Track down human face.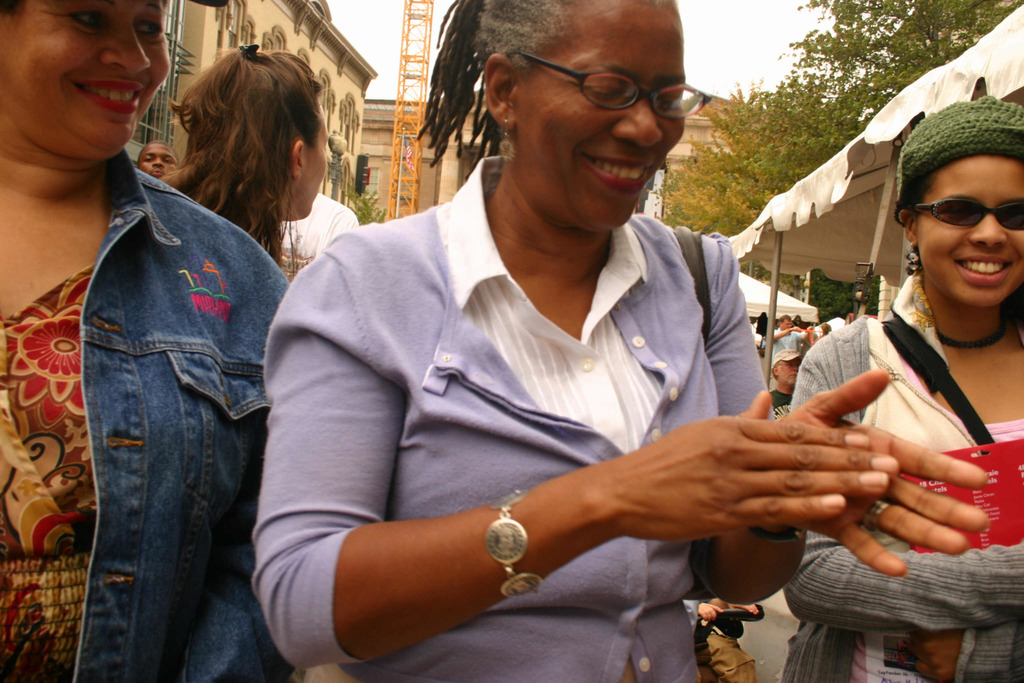
Tracked to detection(141, 145, 177, 181).
